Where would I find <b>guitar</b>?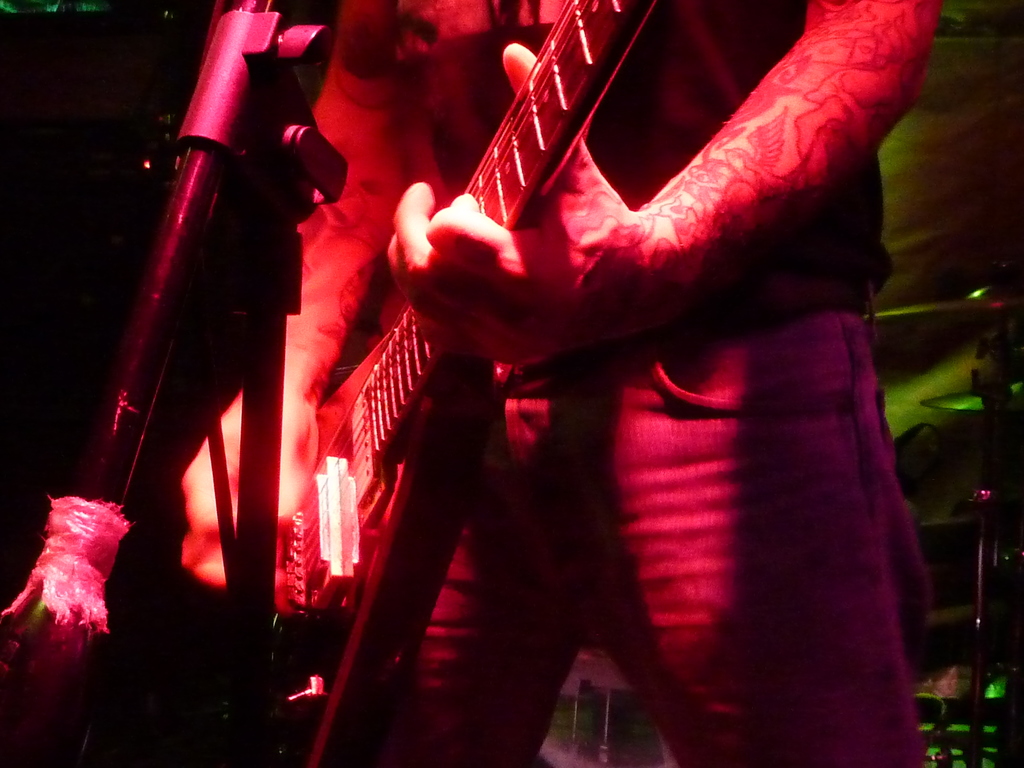
At rect(273, 0, 653, 652).
